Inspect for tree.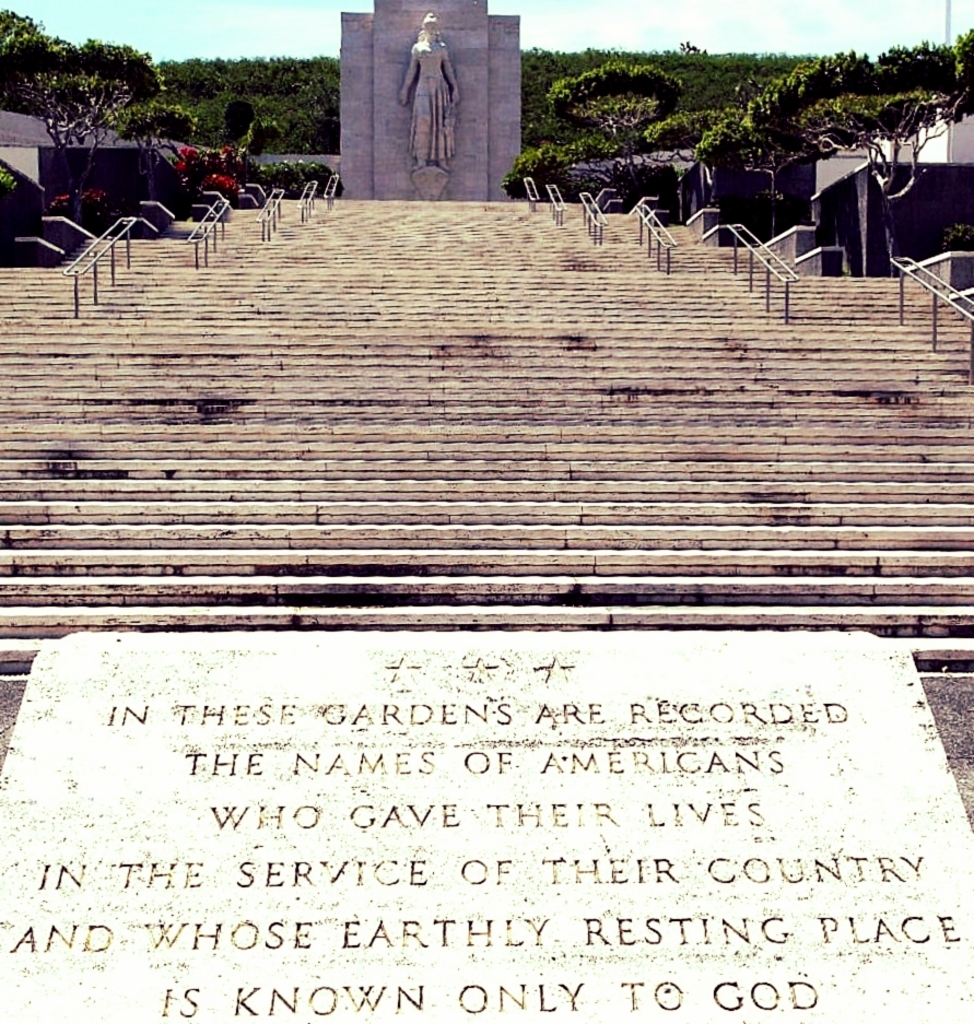
Inspection: (0, 10, 197, 145).
